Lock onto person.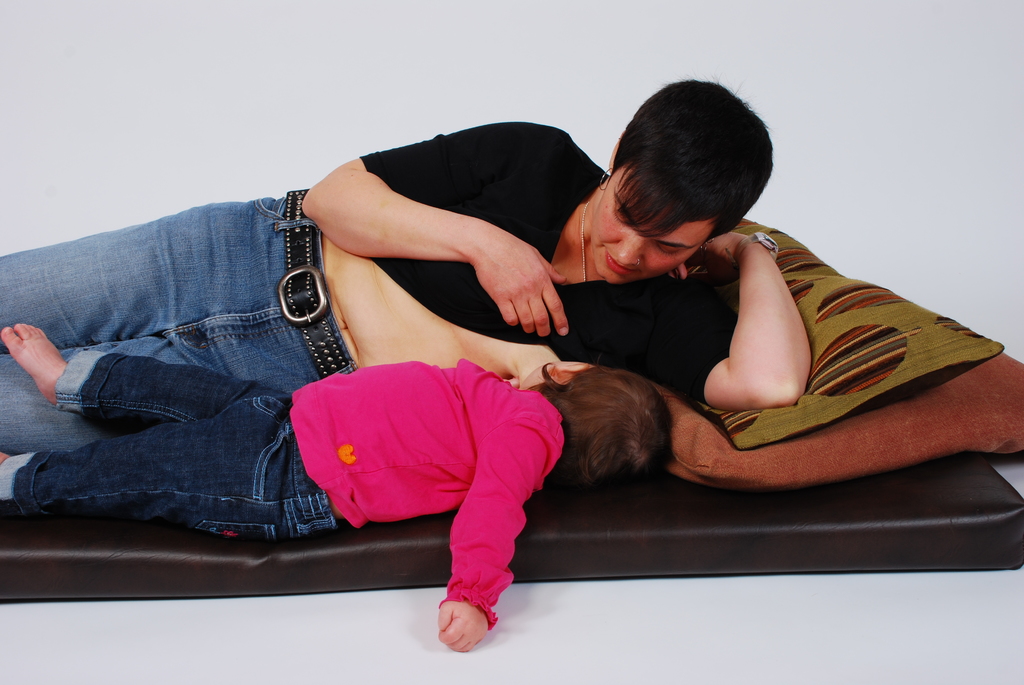
Locked: bbox=[0, 70, 819, 453].
